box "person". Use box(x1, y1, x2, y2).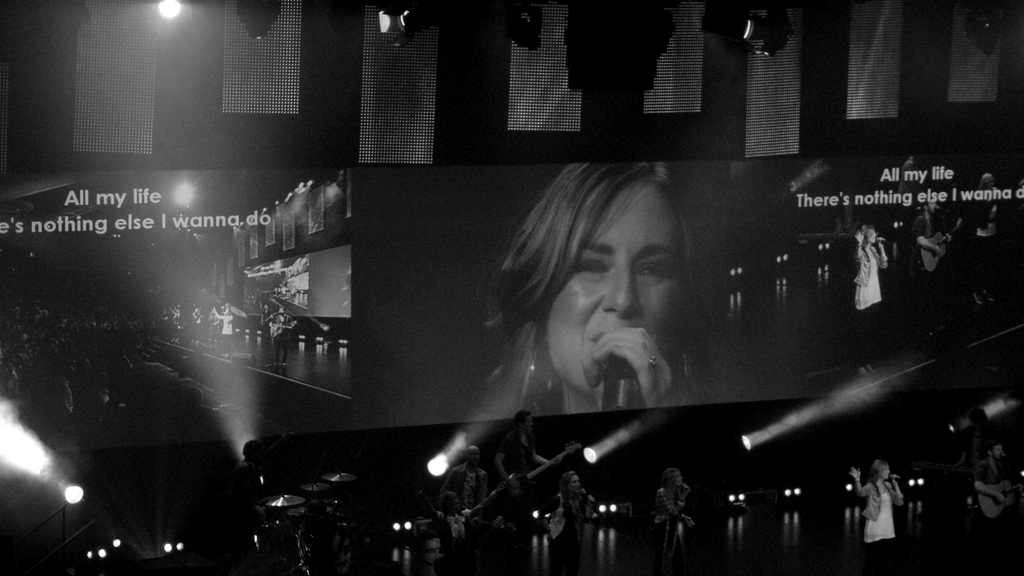
box(223, 438, 269, 513).
